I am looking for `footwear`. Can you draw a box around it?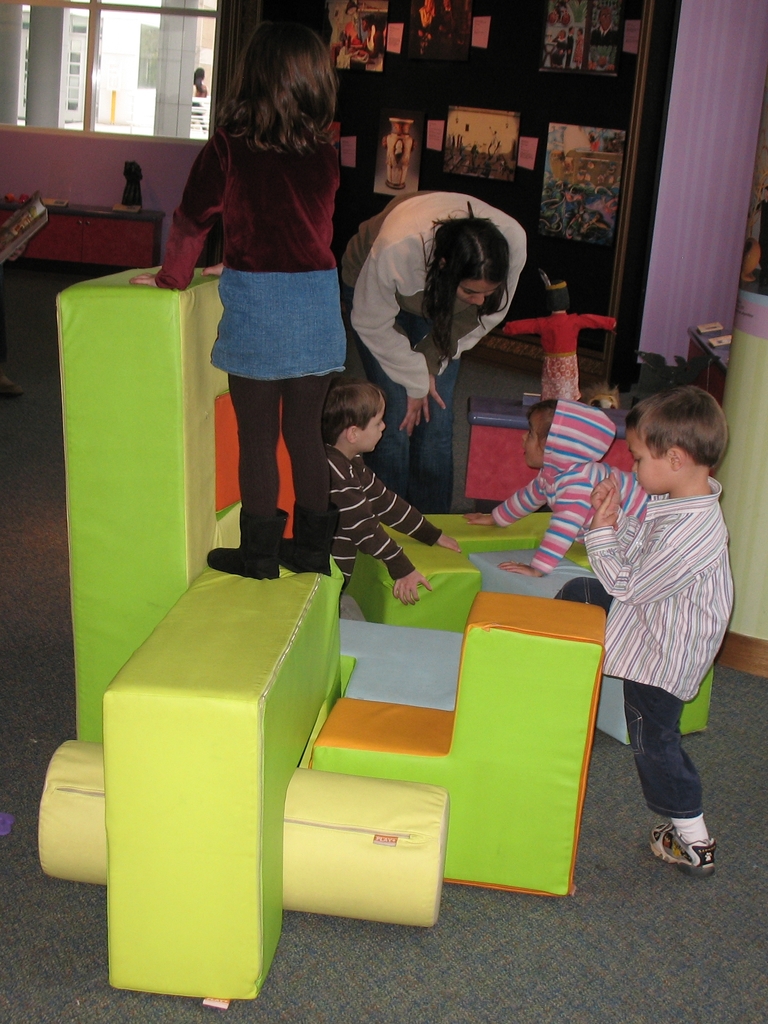
Sure, the bounding box is 647/820/717/877.
